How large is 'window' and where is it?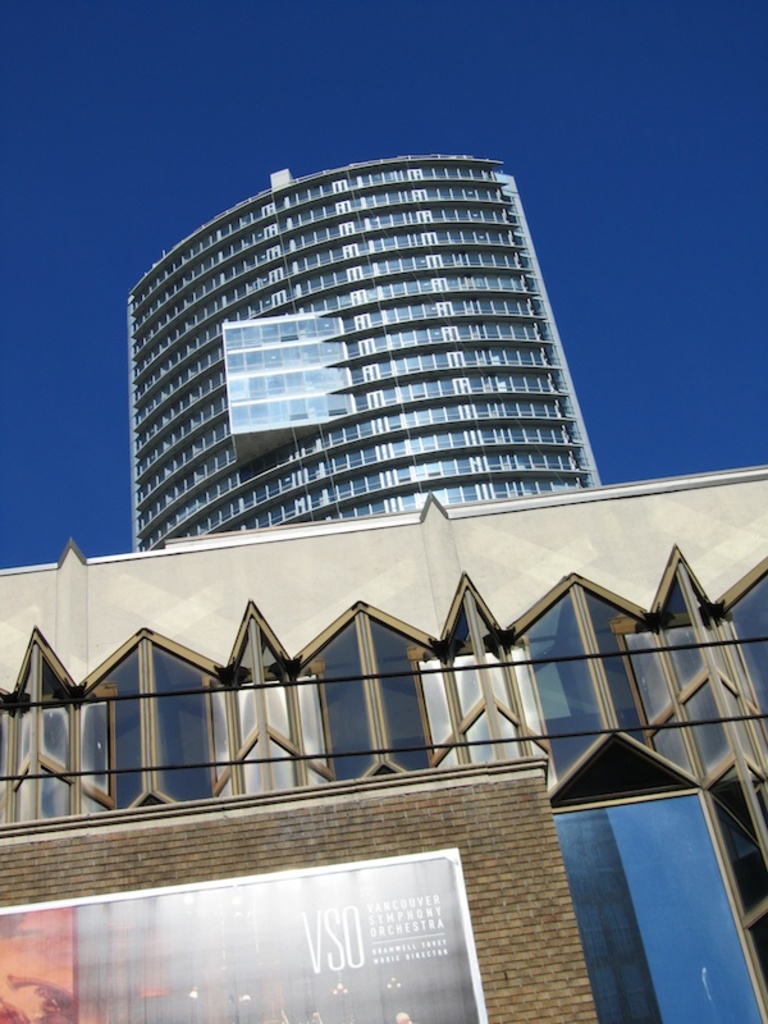
Bounding box: {"x1": 221, "y1": 609, "x2": 291, "y2": 791}.
